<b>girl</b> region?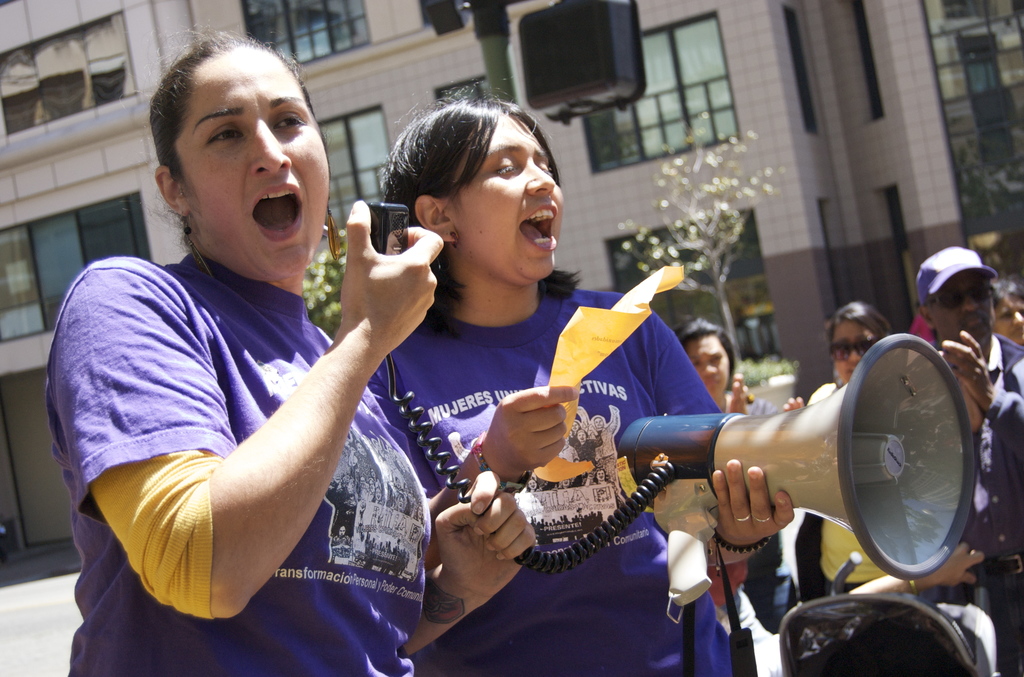
region(43, 23, 536, 676)
